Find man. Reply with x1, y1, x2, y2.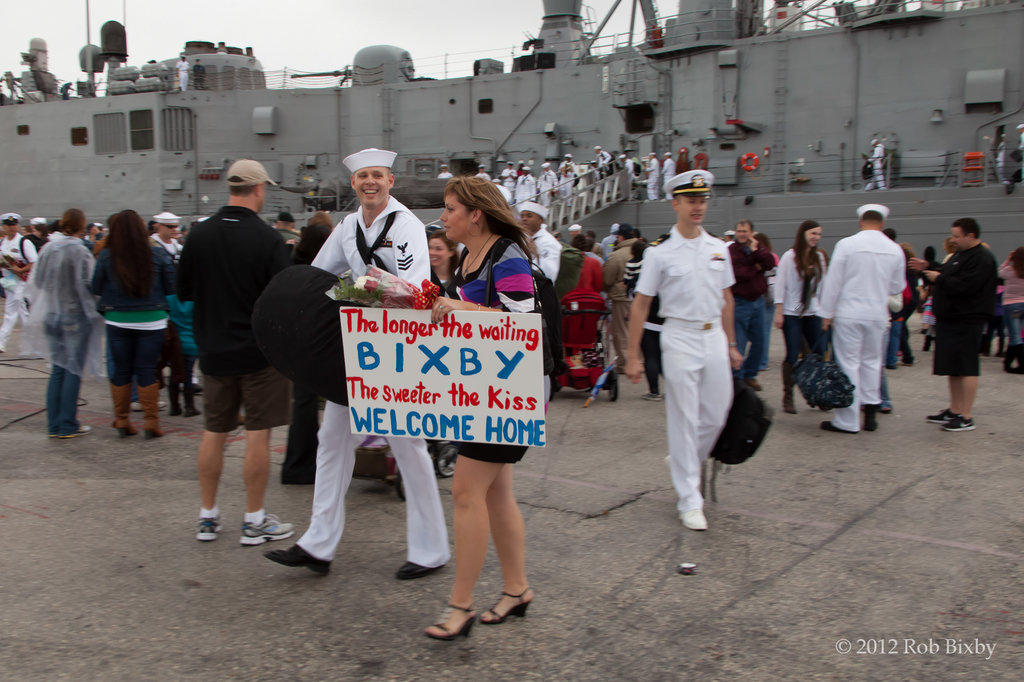
627, 171, 746, 527.
